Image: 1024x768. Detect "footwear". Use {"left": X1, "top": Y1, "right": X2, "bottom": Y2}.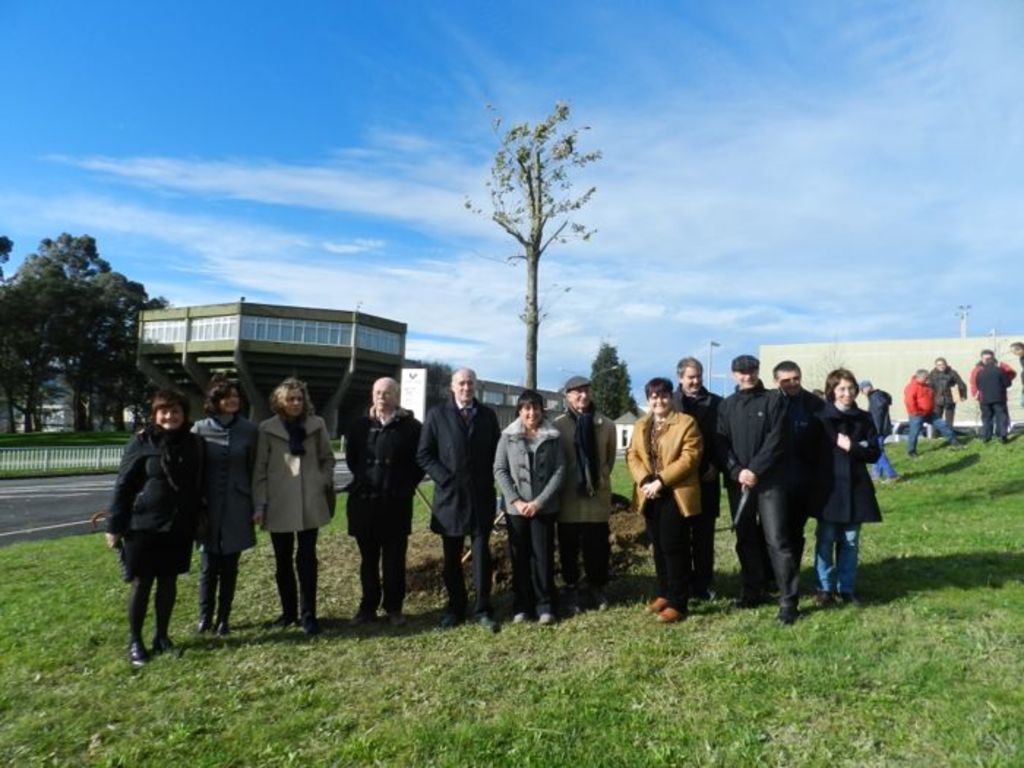
{"left": 509, "top": 610, "right": 527, "bottom": 626}.
